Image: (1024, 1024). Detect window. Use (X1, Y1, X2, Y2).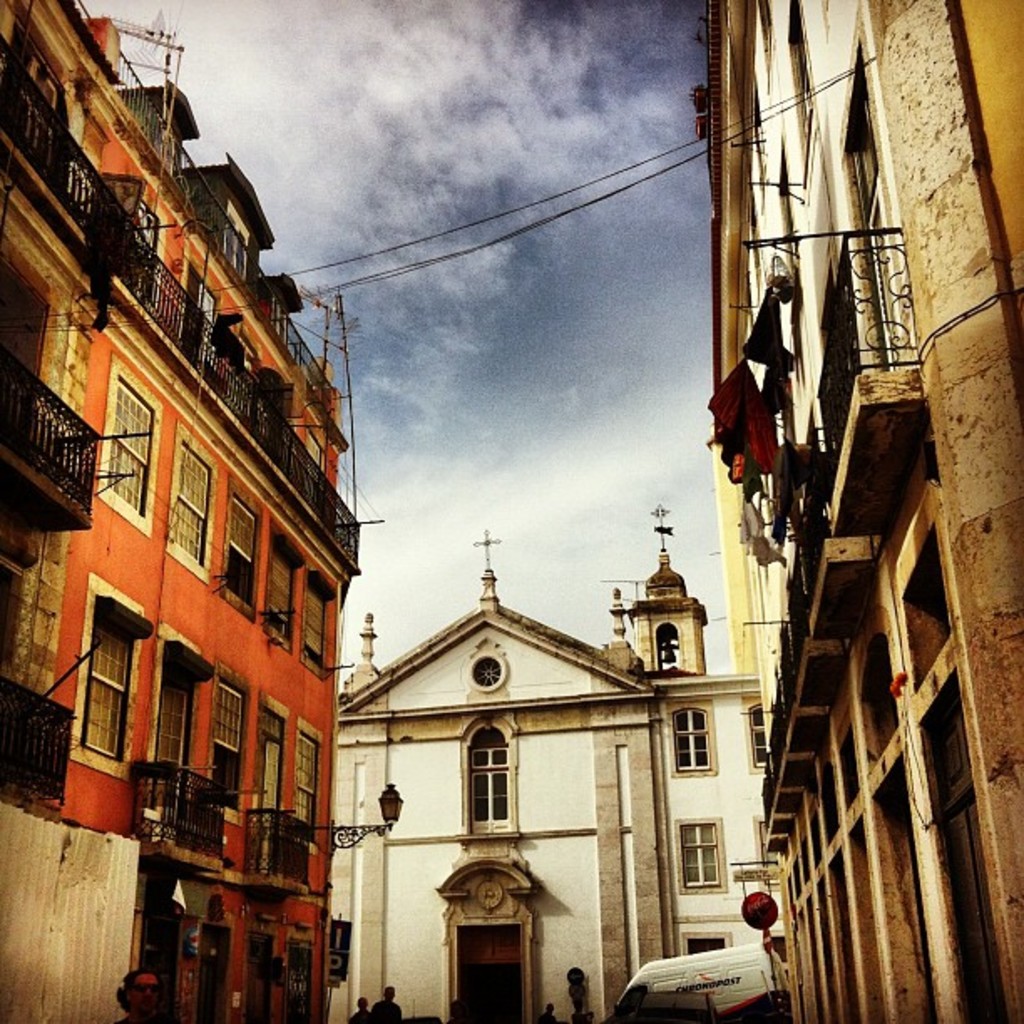
(455, 711, 520, 835).
